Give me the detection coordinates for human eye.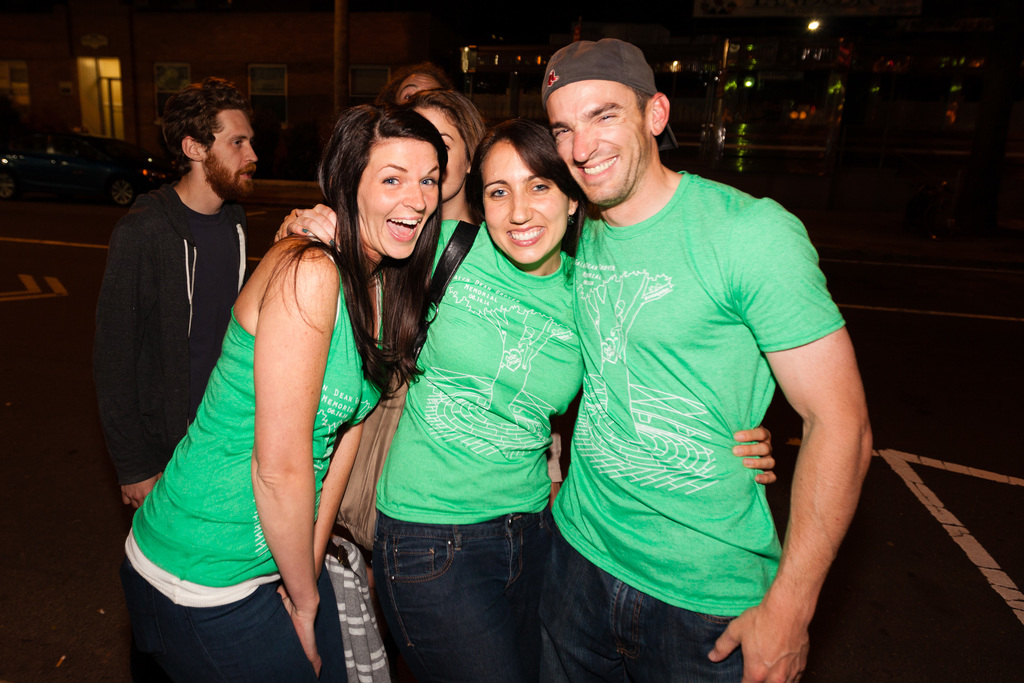
detection(487, 186, 513, 202).
